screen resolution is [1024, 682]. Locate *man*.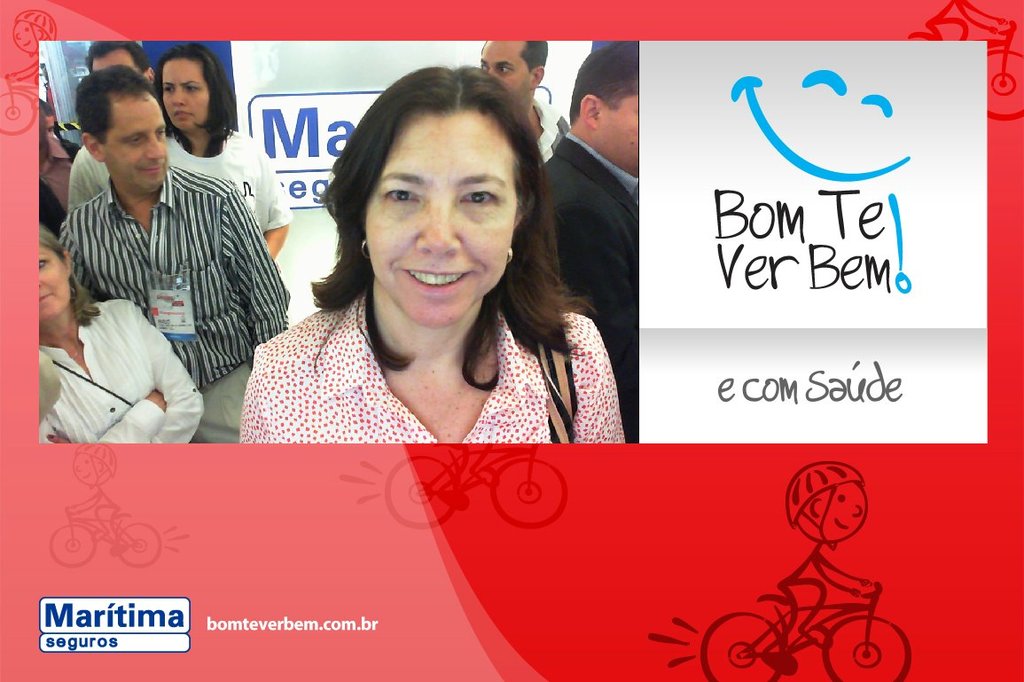
(x1=52, y1=58, x2=293, y2=435).
